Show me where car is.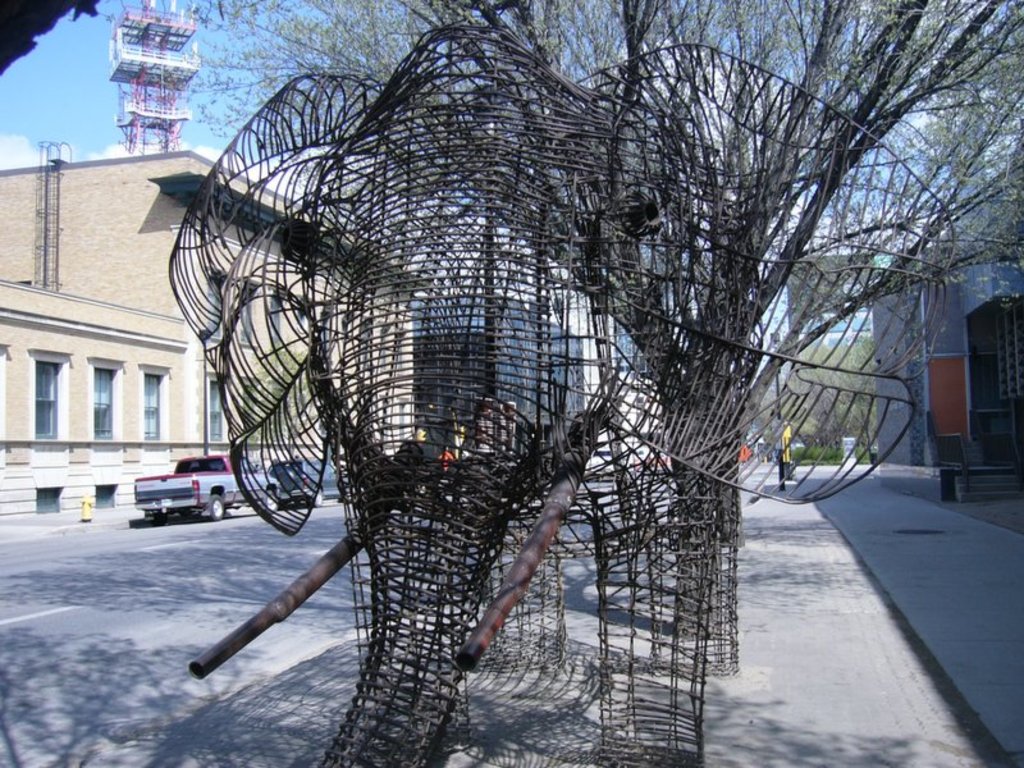
car is at crop(588, 449, 627, 481).
